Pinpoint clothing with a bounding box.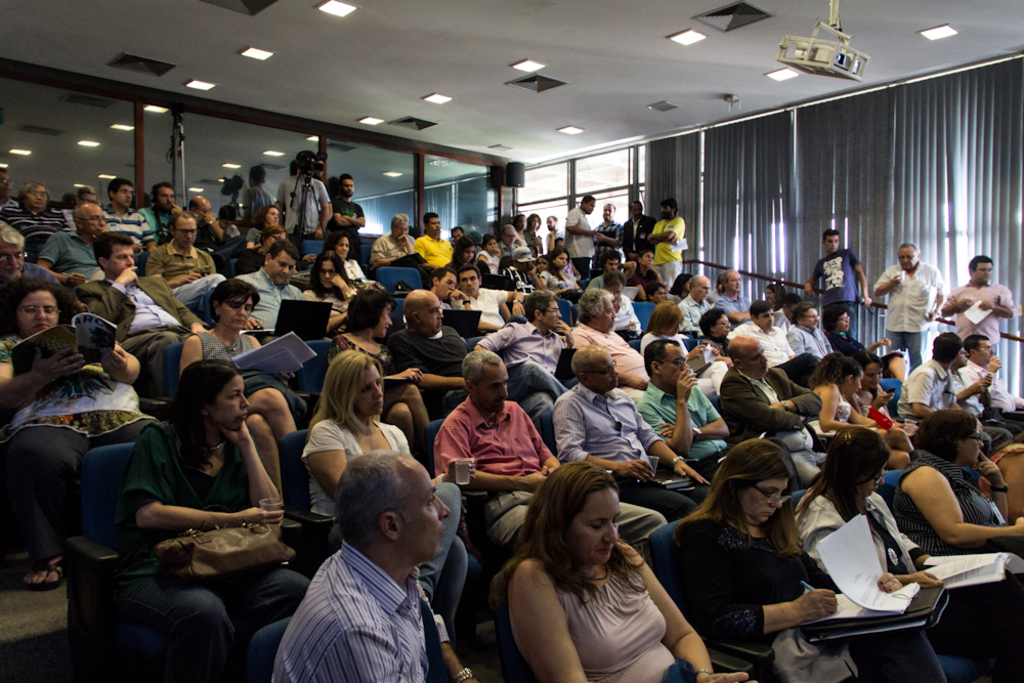
278 174 330 229.
